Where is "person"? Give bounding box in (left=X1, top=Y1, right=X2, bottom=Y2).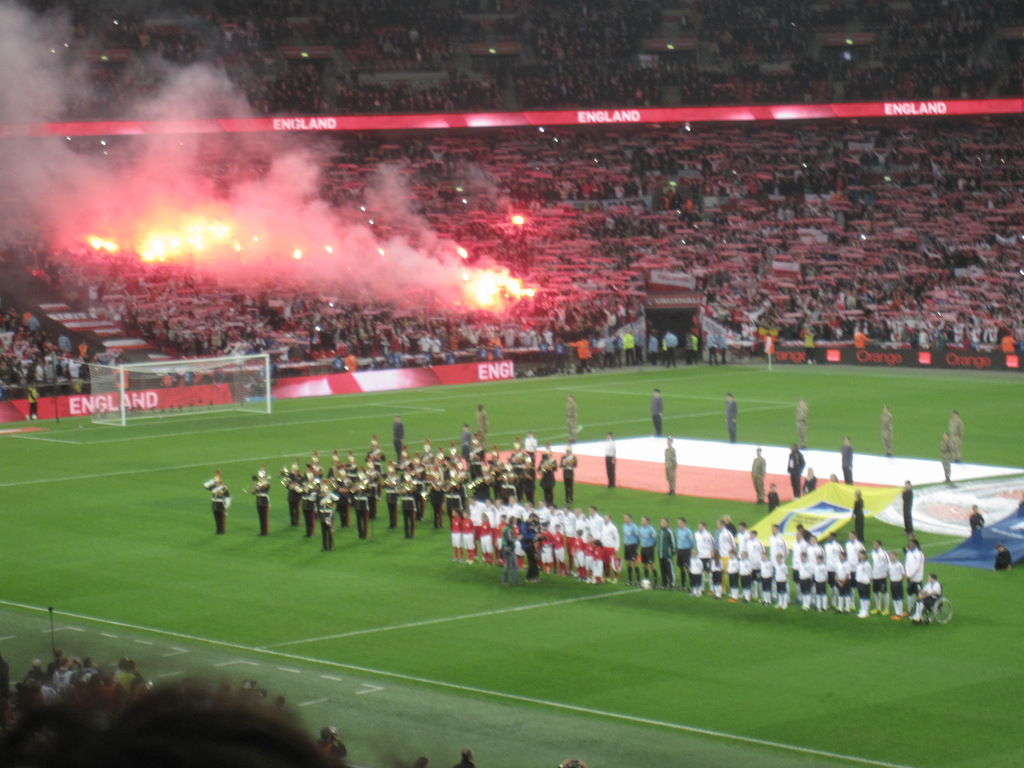
(left=465, top=497, right=480, bottom=540).
